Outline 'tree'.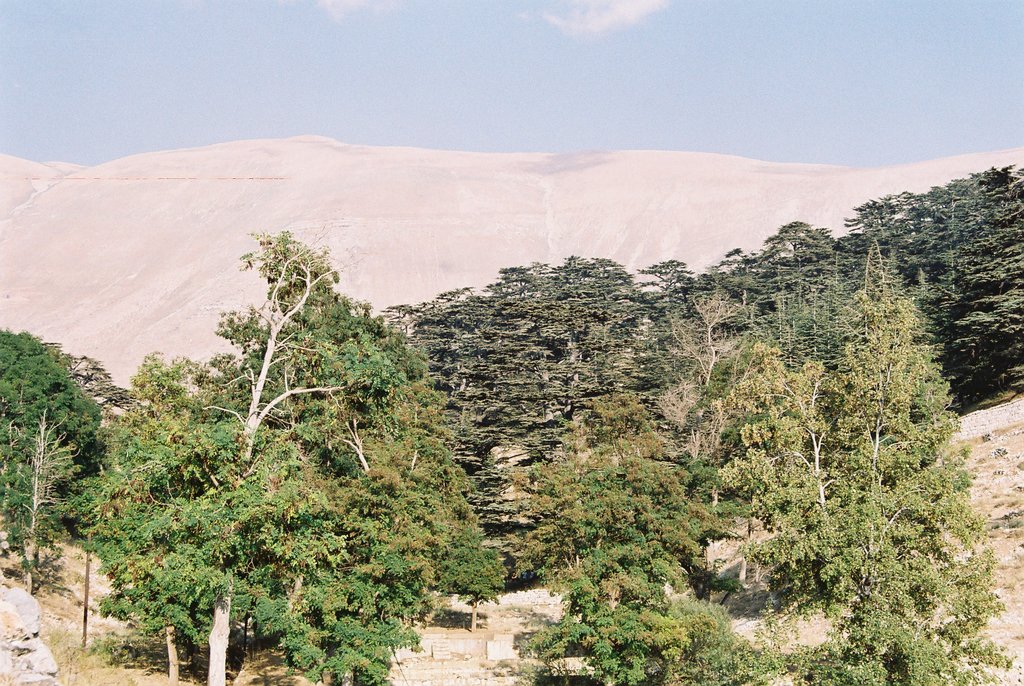
Outline: x1=516 y1=384 x2=779 y2=685.
